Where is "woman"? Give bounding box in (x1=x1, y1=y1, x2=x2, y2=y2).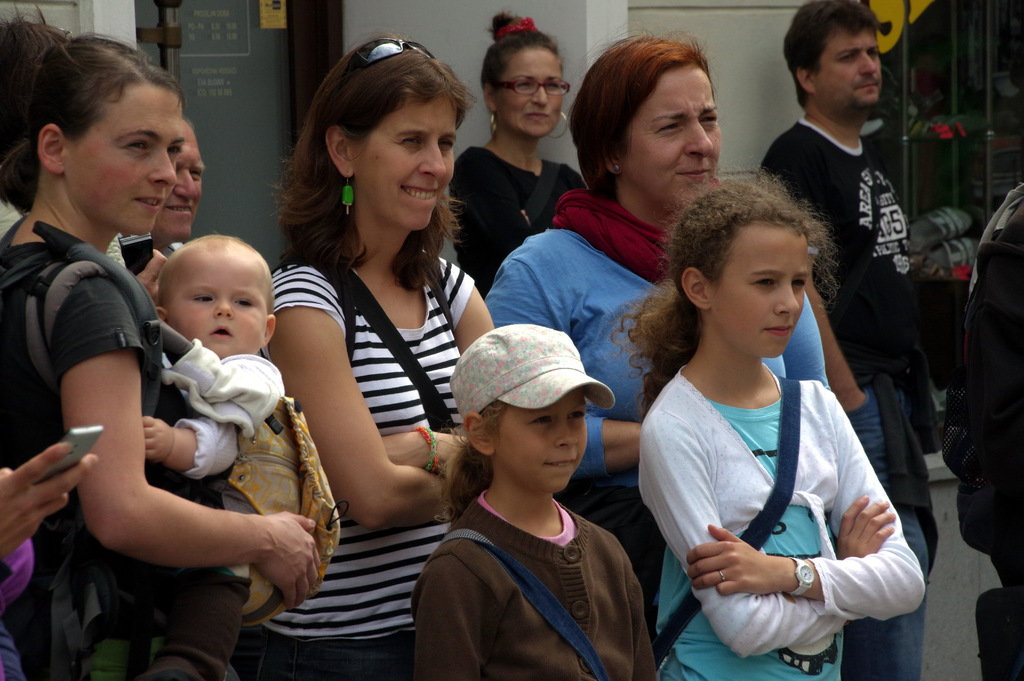
(x1=0, y1=11, x2=324, y2=680).
